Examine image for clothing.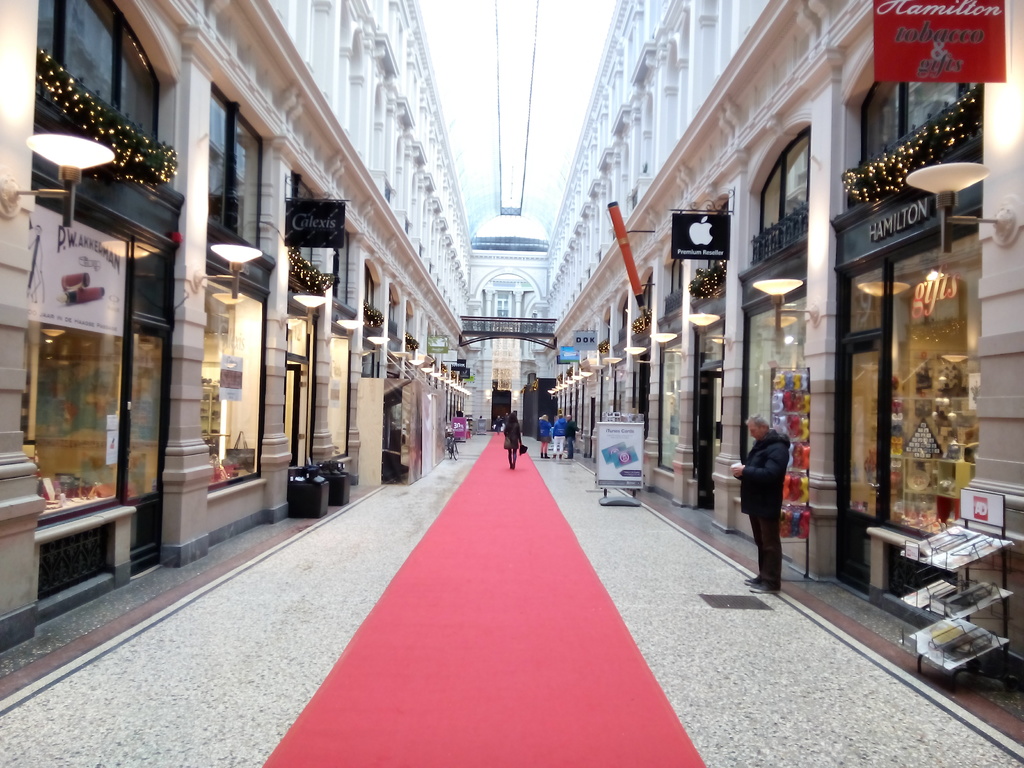
Examination result: [536, 417, 552, 457].
